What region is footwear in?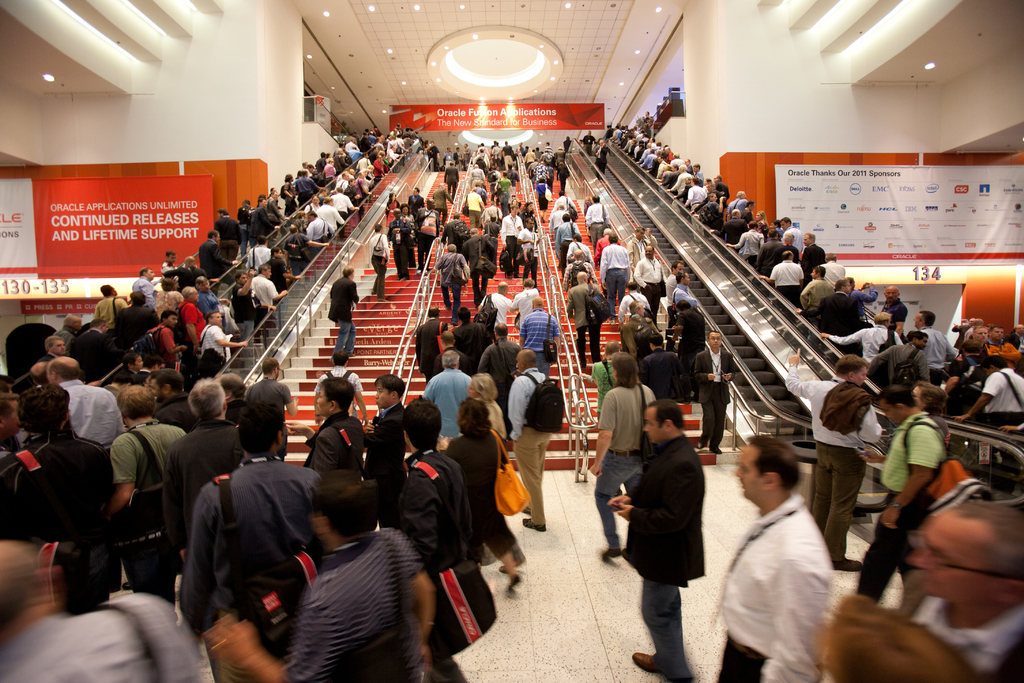
834, 556, 863, 571.
